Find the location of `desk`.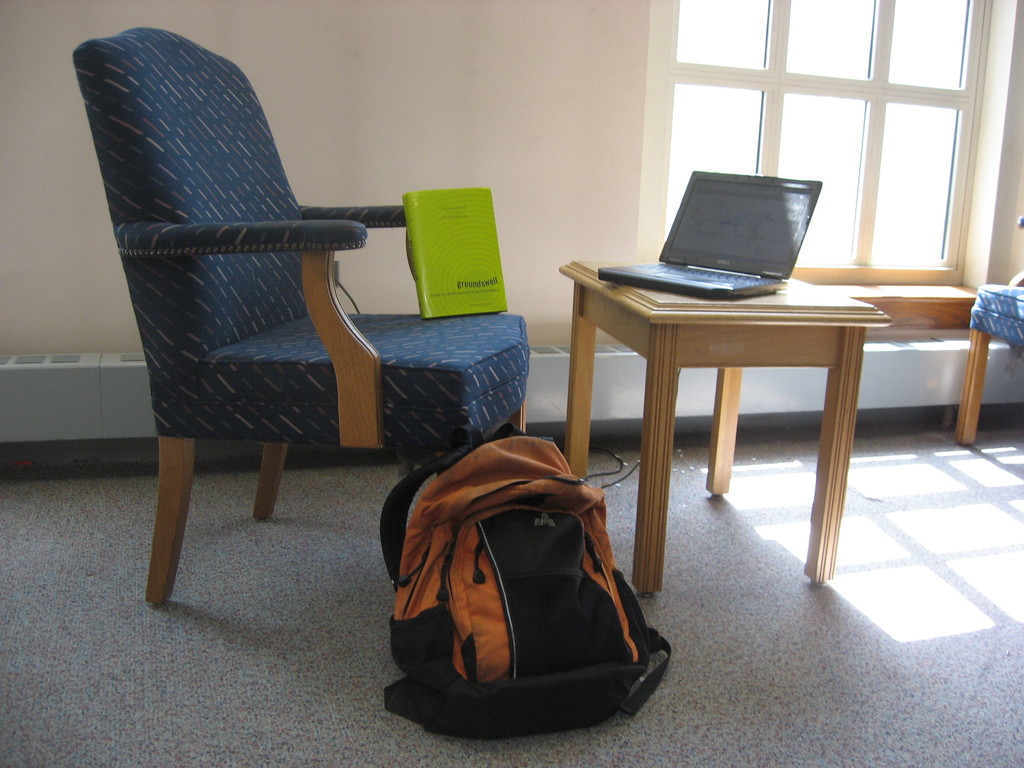
Location: 554/225/905/606.
